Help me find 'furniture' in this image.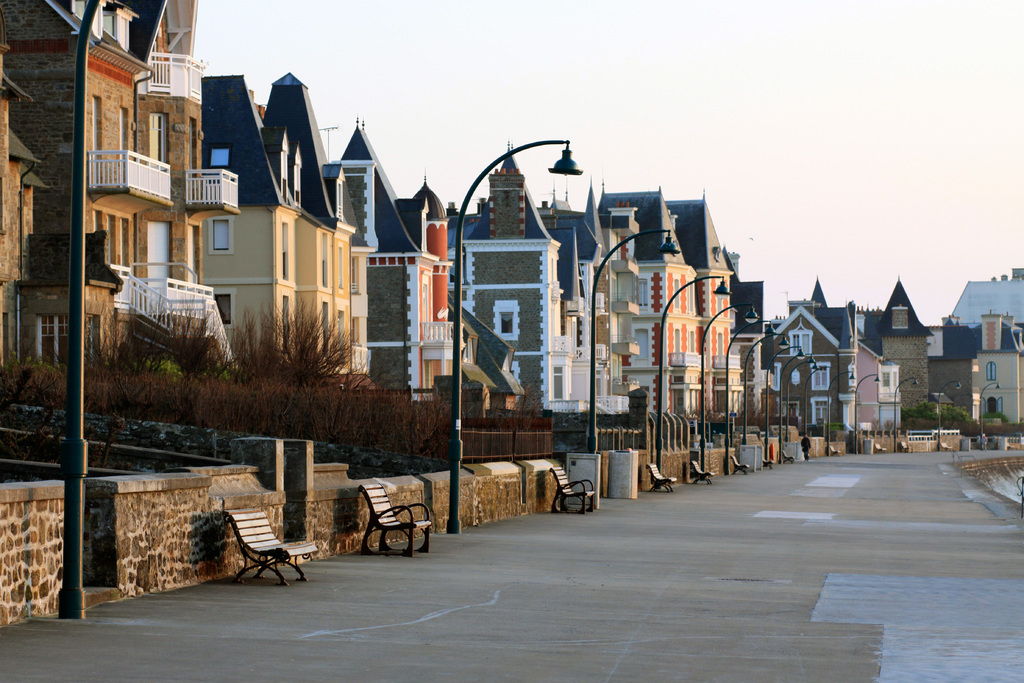
Found it: (360, 482, 438, 559).
